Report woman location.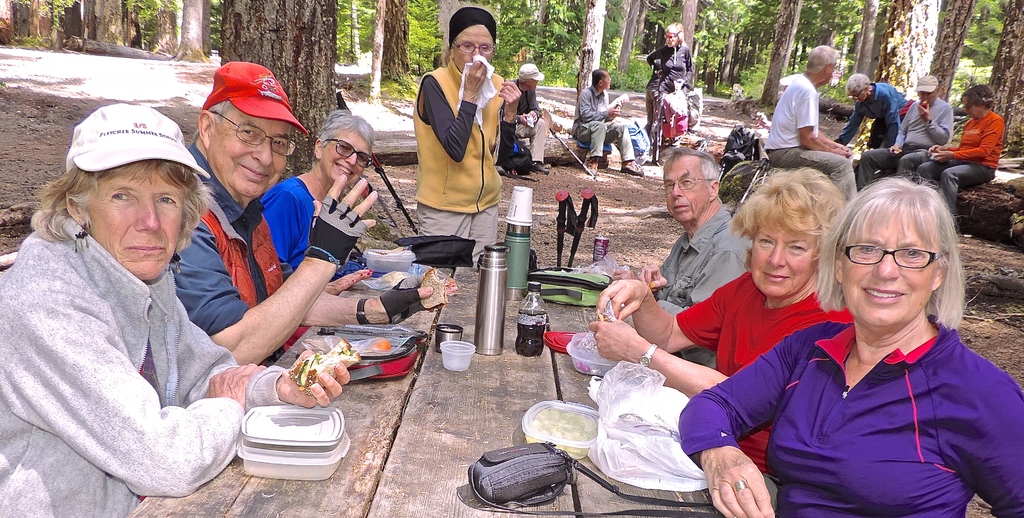
Report: 735:167:1007:516.
